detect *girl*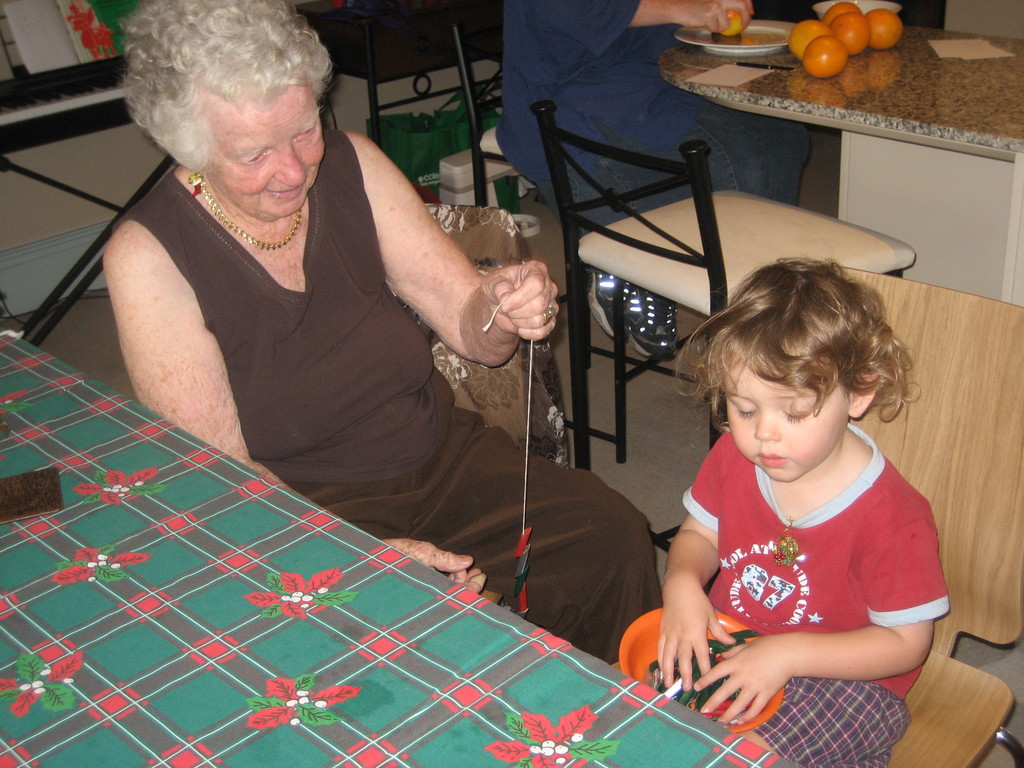
bbox=[655, 255, 952, 766]
